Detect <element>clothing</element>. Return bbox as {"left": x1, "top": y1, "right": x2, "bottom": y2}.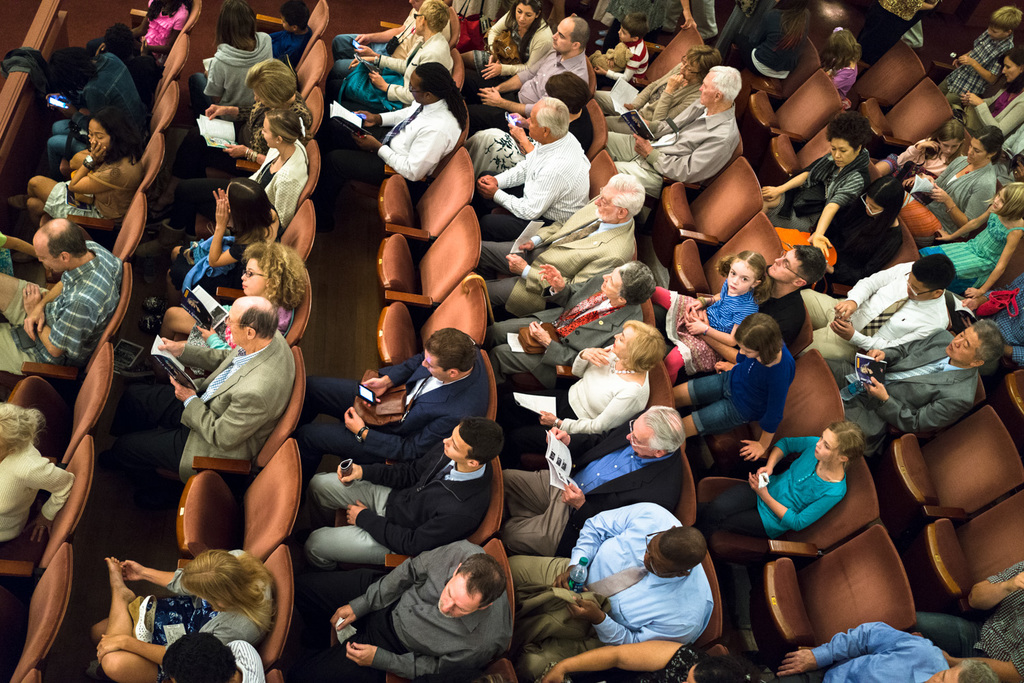
{"left": 314, "top": 0, "right": 711, "bottom": 682}.
